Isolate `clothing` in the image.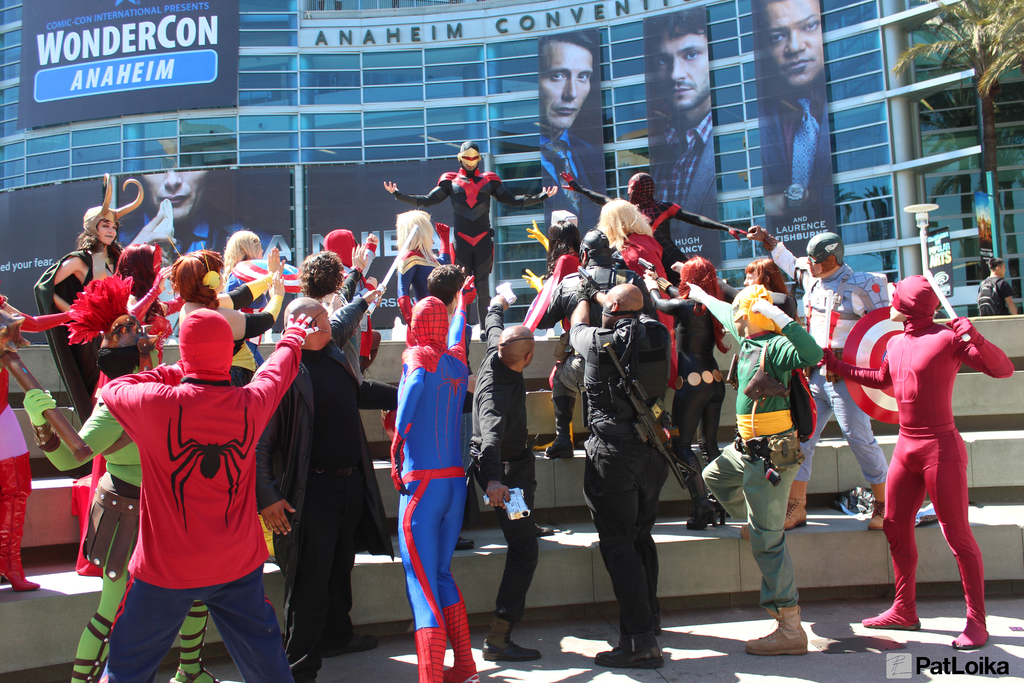
Isolated region: bbox(321, 229, 374, 381).
